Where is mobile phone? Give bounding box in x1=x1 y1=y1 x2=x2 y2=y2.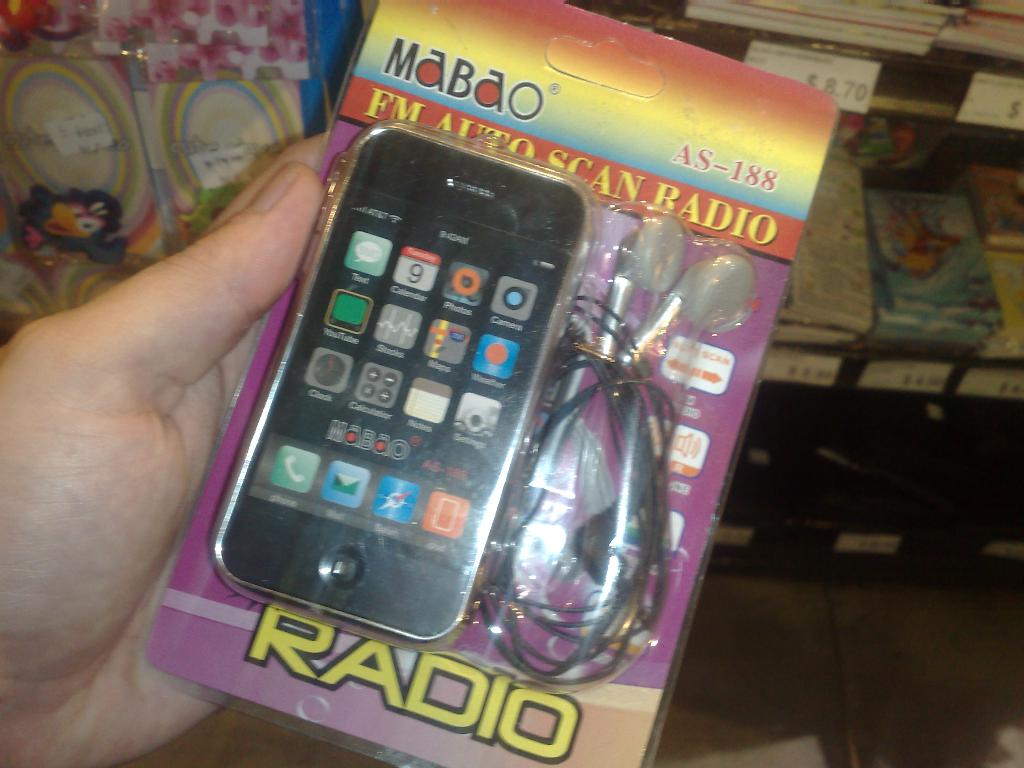
x1=212 y1=121 x2=590 y2=646.
